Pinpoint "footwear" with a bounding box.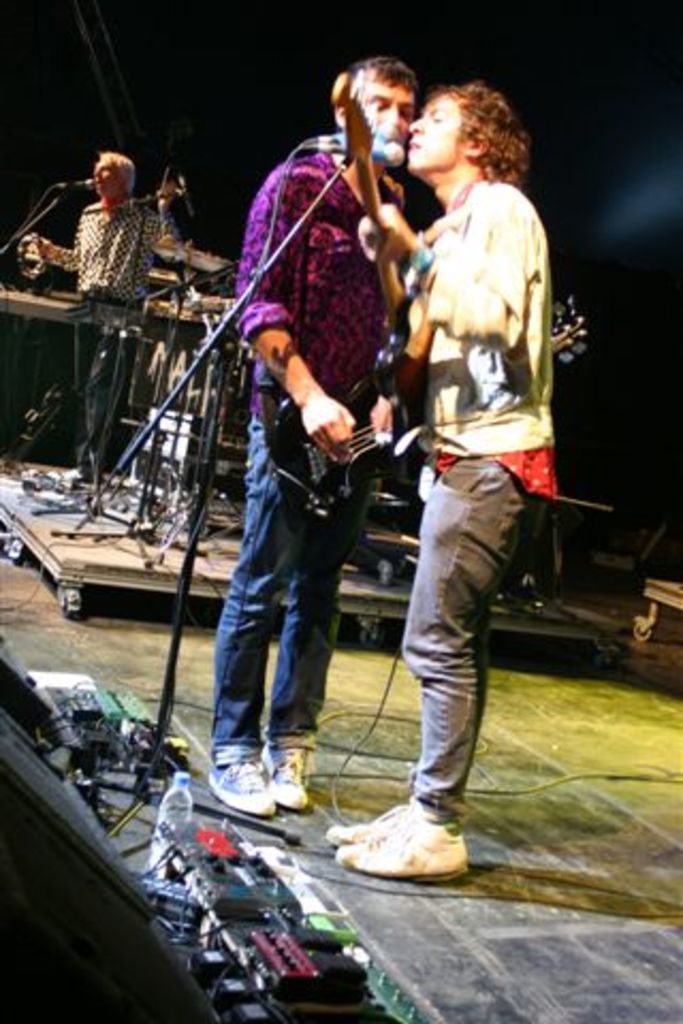
[left=258, top=740, right=316, bottom=804].
